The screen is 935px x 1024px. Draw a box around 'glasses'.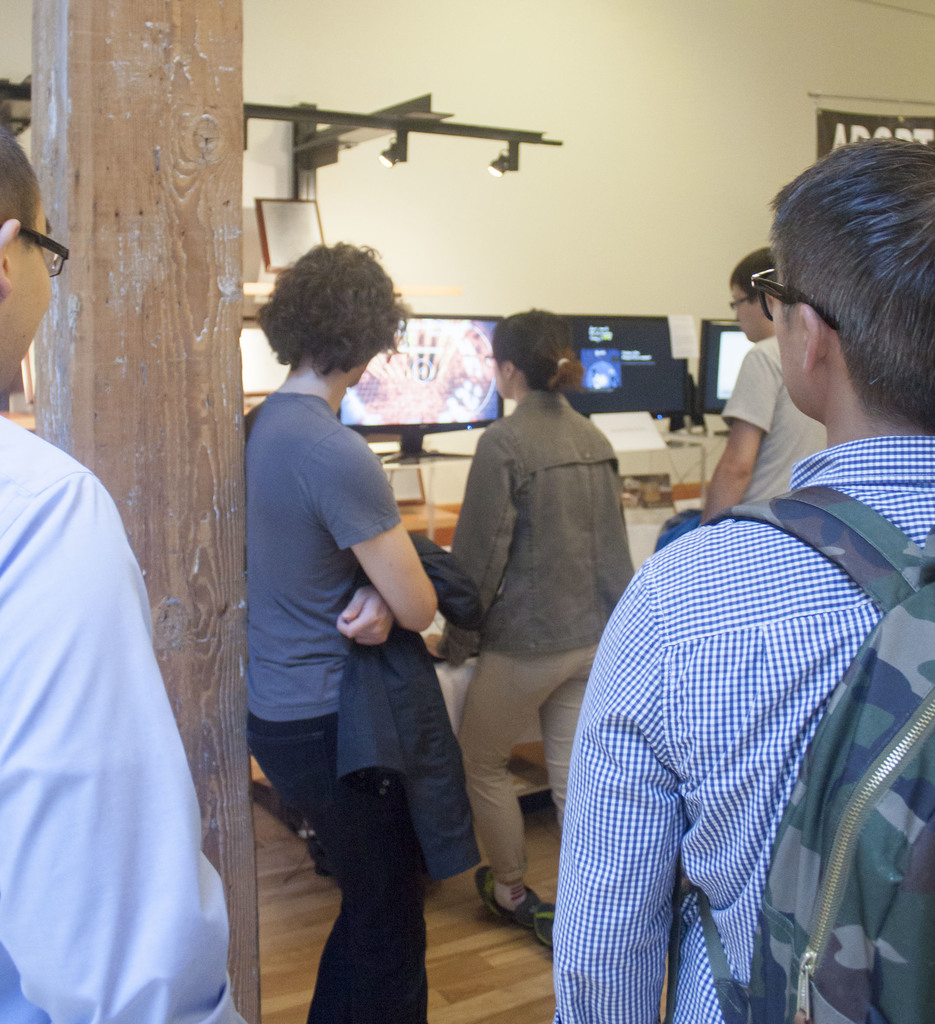
crop(3, 218, 71, 280).
